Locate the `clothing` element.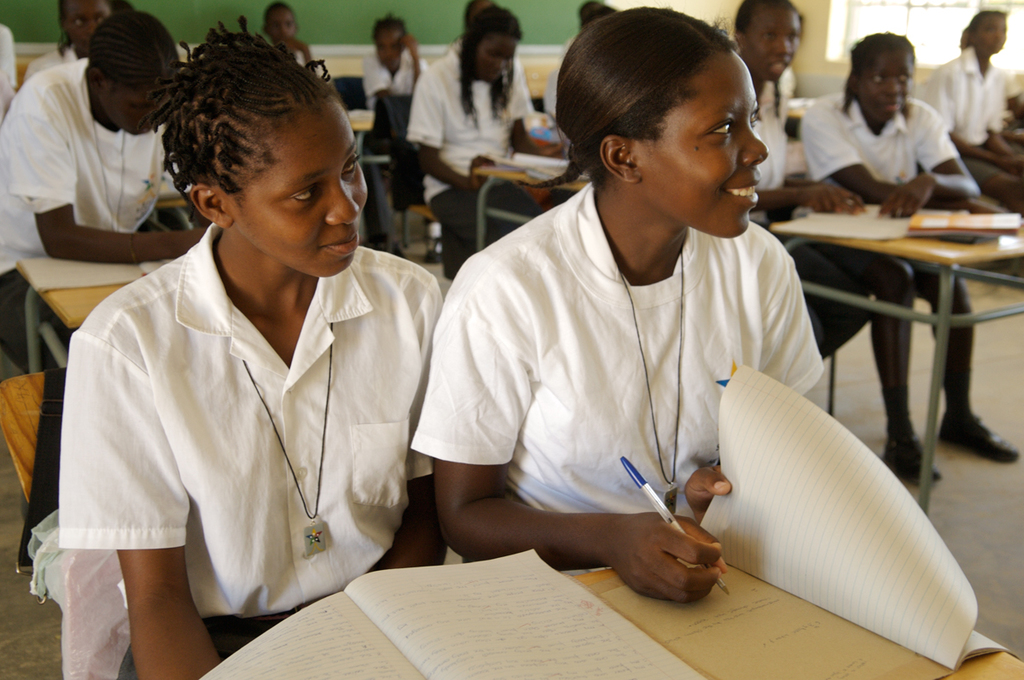
Element bbox: <bbox>361, 46, 426, 137</bbox>.
